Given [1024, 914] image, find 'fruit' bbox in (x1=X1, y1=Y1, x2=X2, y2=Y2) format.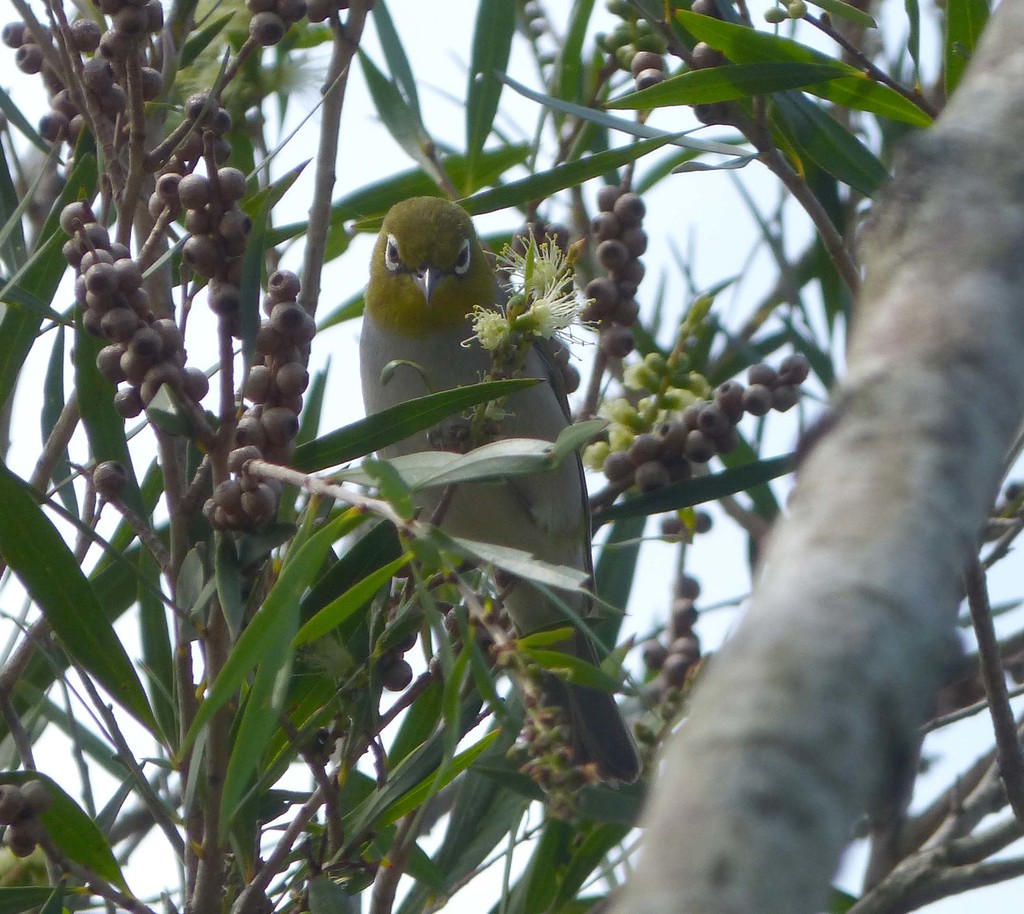
(x1=595, y1=321, x2=780, y2=525).
